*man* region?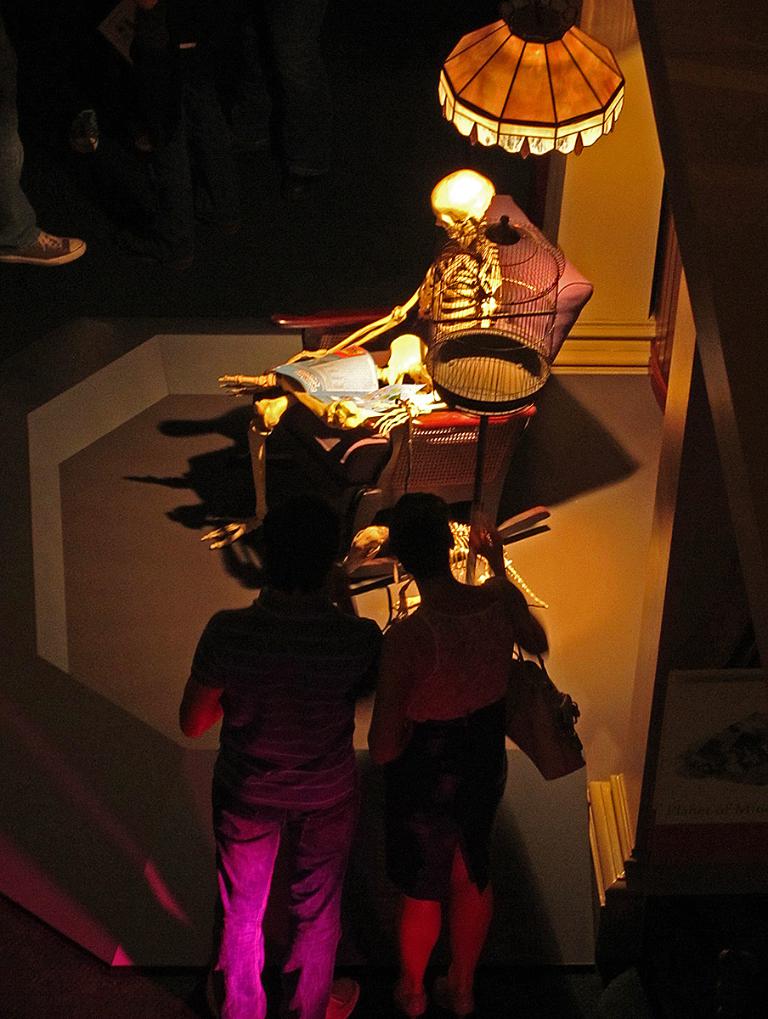
x1=182 y1=497 x2=386 y2=1018
